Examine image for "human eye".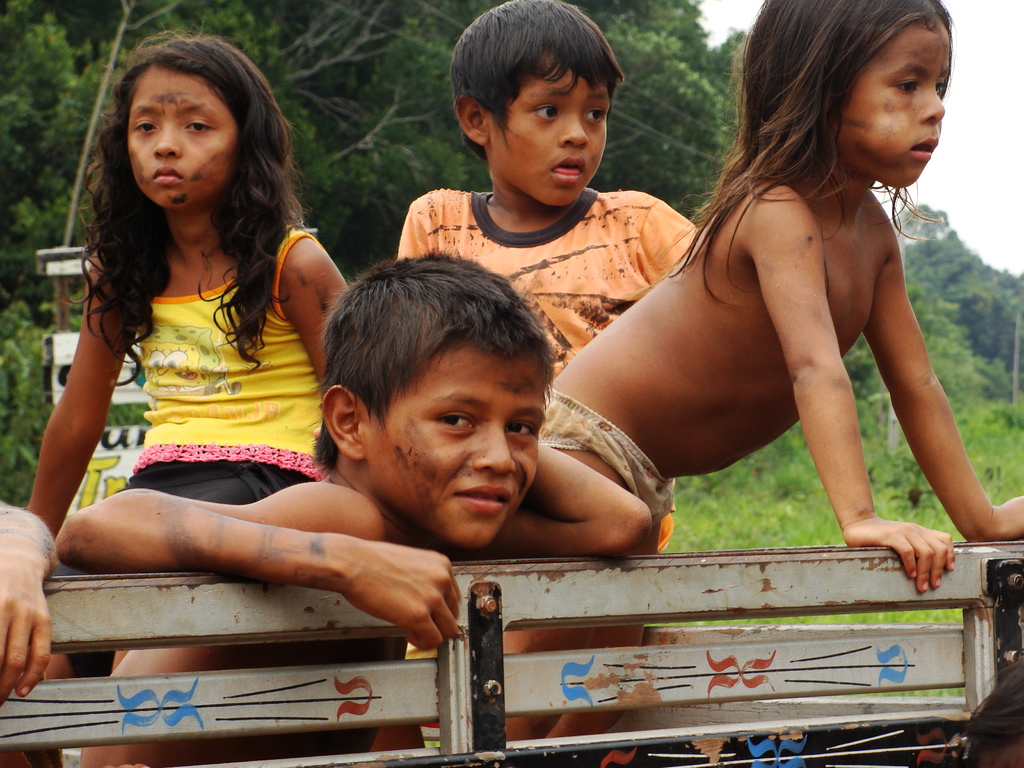
Examination result: x1=583, y1=108, x2=604, y2=127.
